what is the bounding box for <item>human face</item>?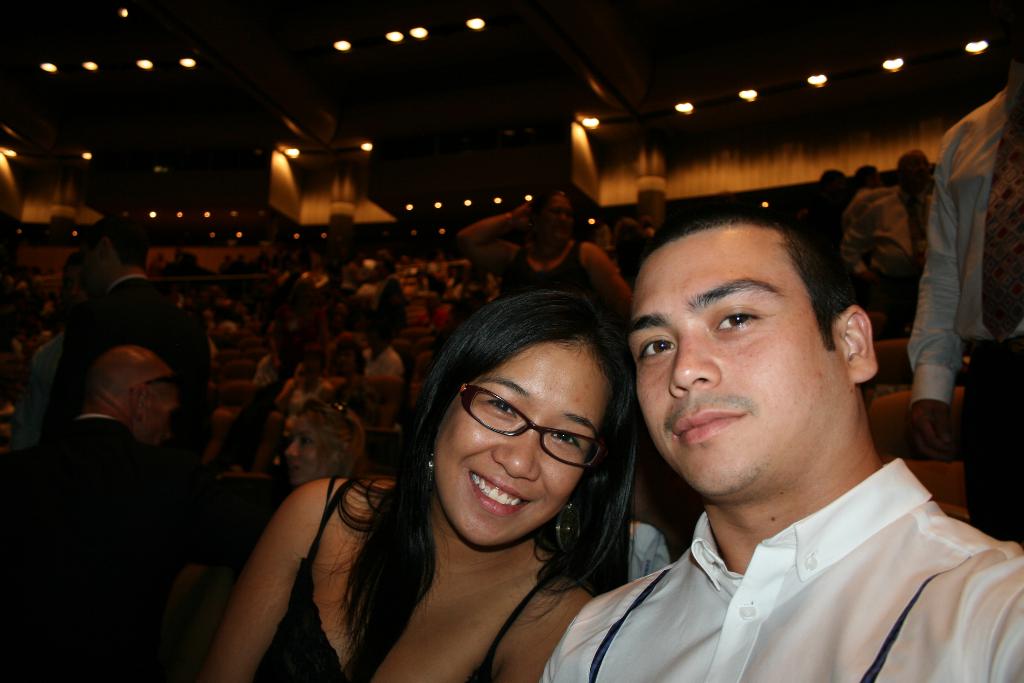
box=[281, 411, 323, 489].
